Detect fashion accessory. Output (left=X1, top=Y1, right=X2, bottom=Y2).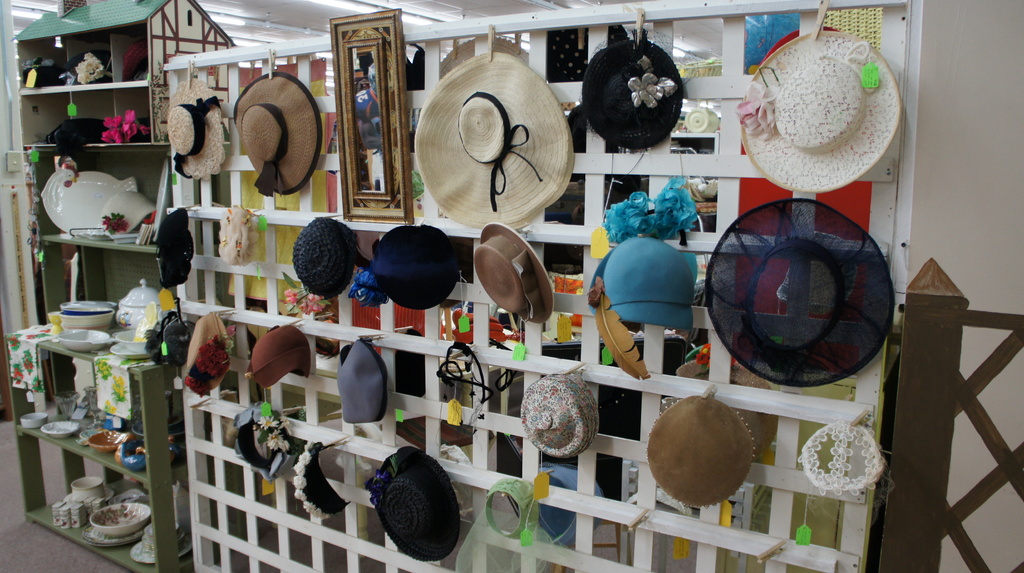
(left=576, top=32, right=687, bottom=152).
